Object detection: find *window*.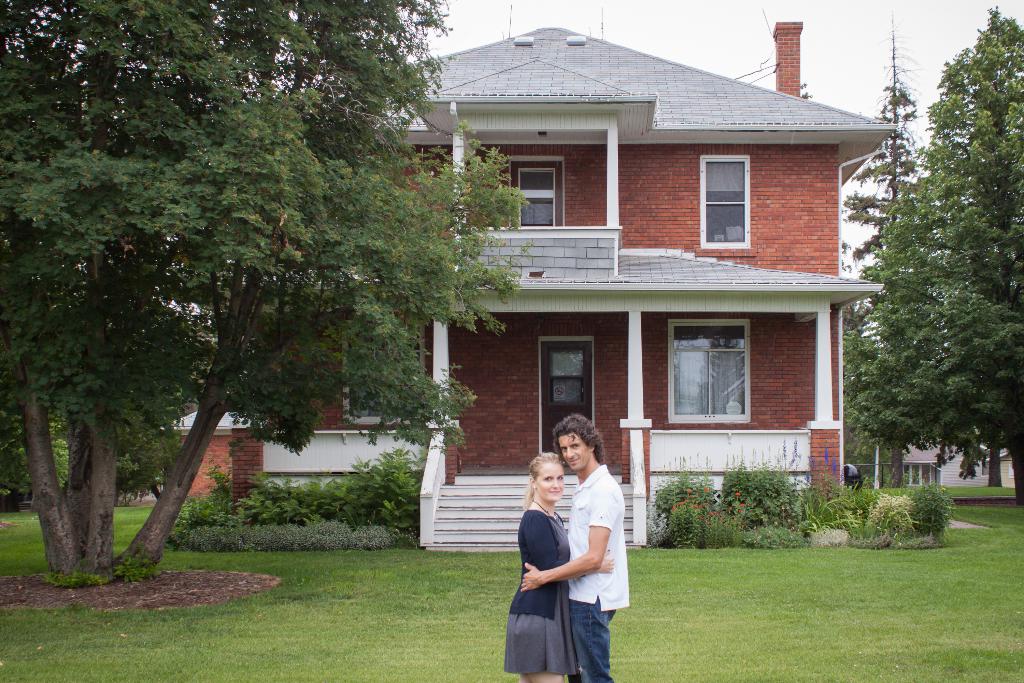
bbox=[698, 138, 755, 251].
